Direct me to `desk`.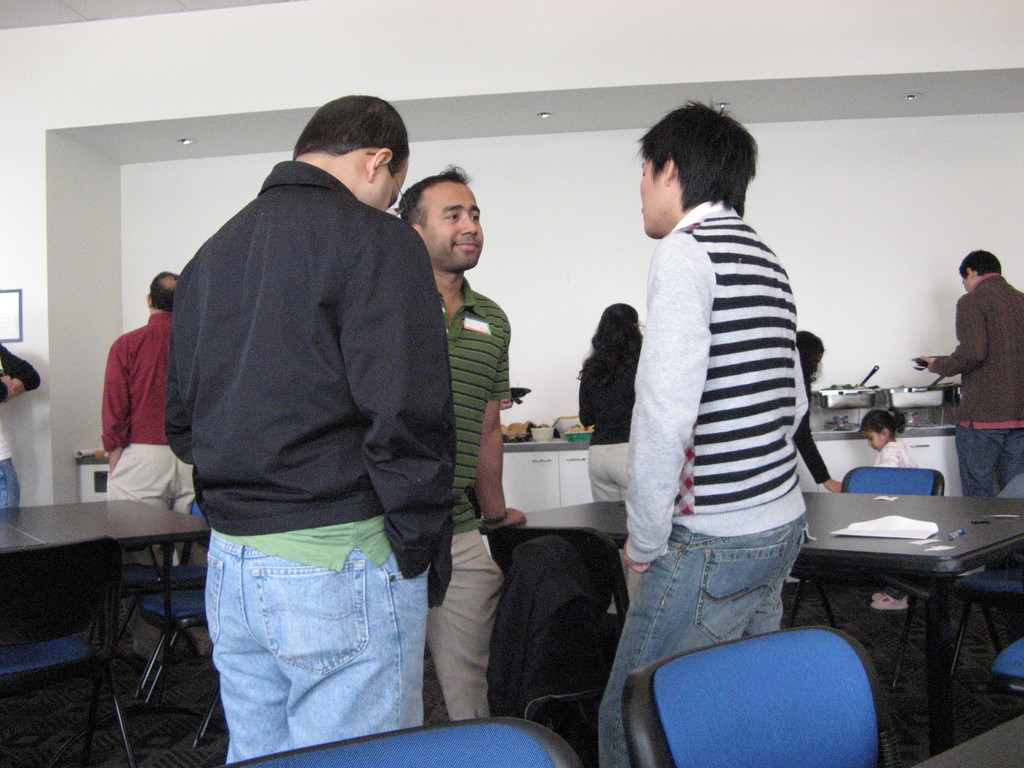
Direction: rect(498, 500, 1020, 748).
